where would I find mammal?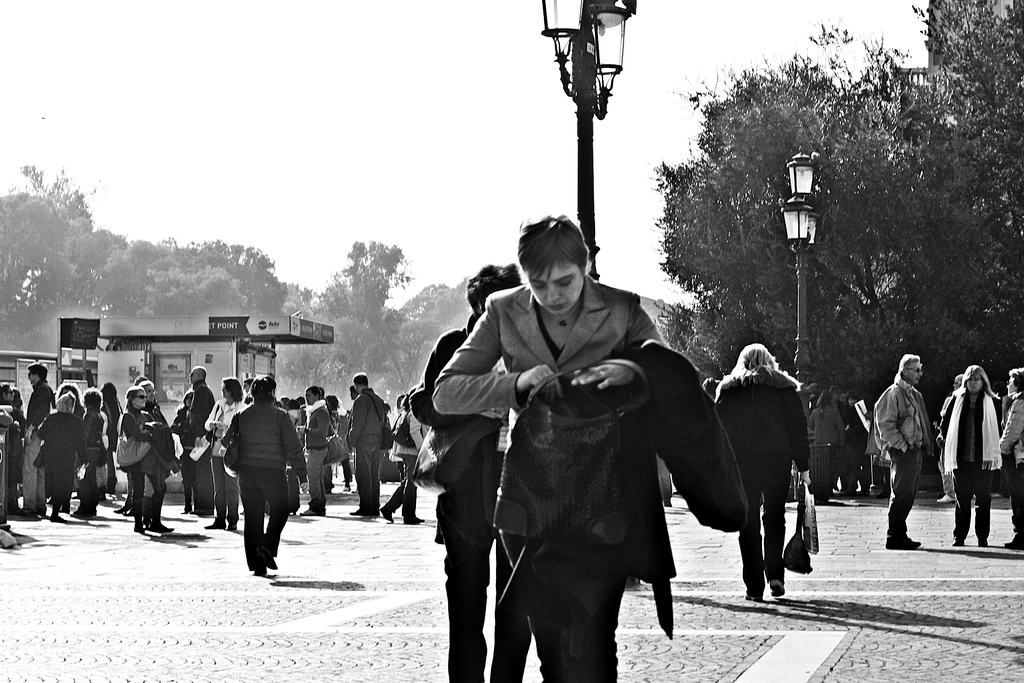
At select_region(395, 393, 411, 520).
